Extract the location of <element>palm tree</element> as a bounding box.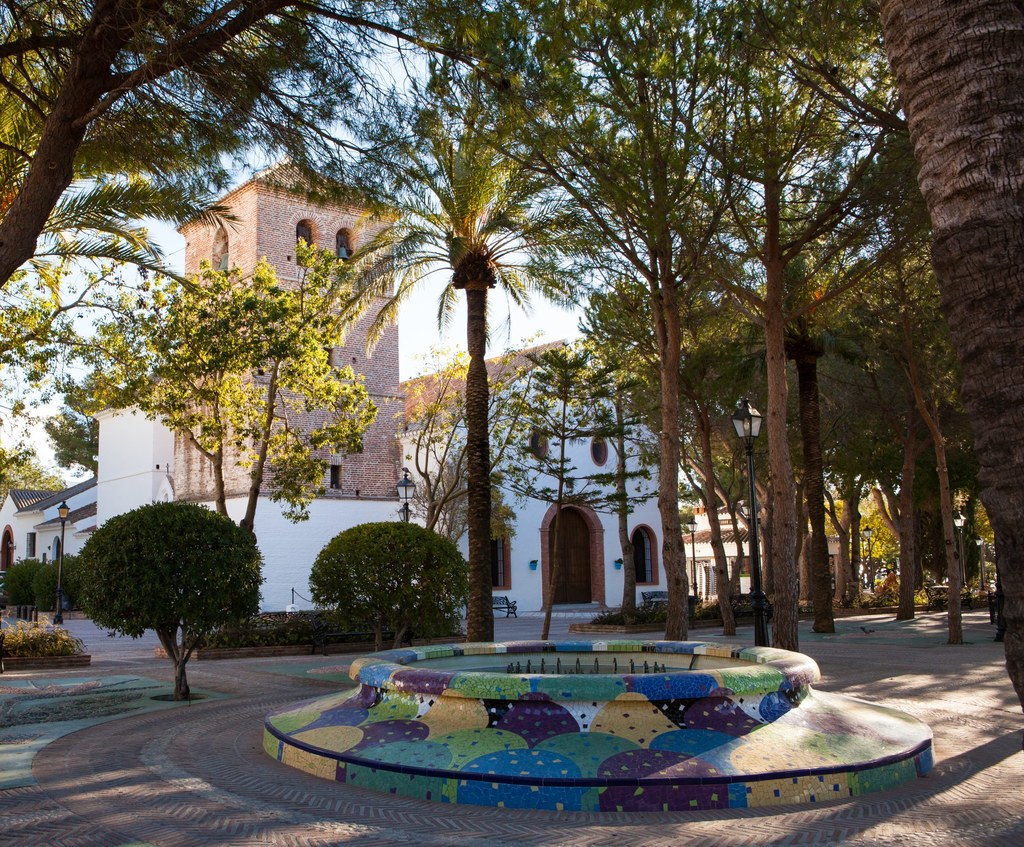
{"left": 578, "top": 295, "right": 642, "bottom": 654}.
